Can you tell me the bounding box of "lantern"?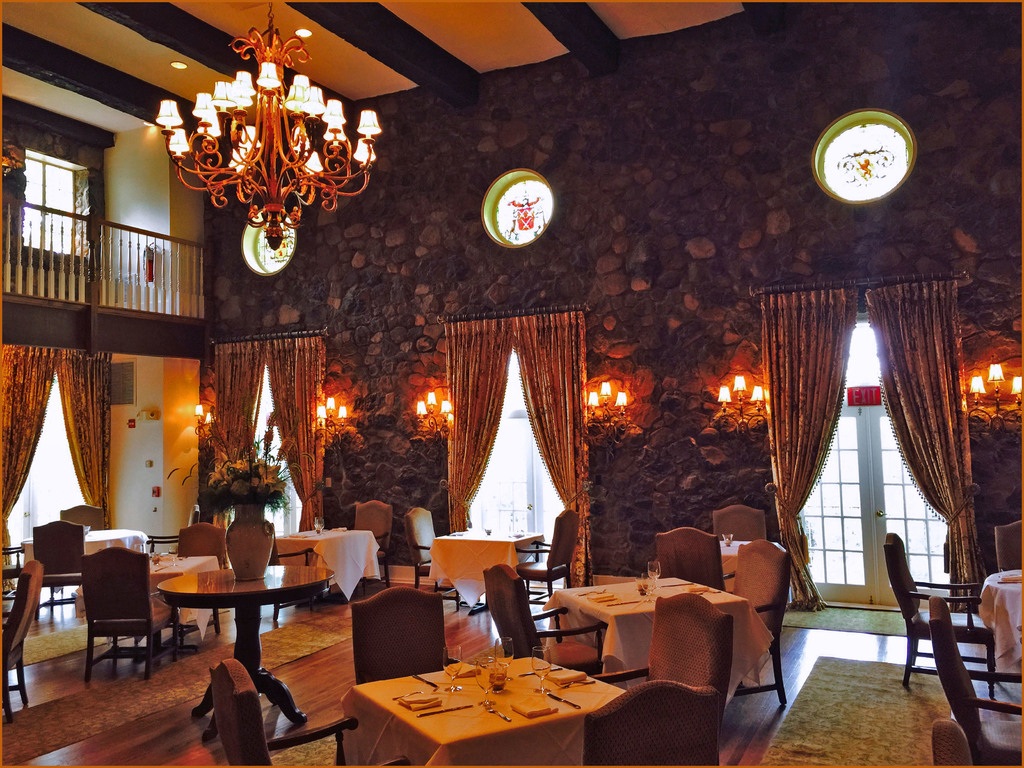
(left=335, top=649, right=620, bottom=767).
